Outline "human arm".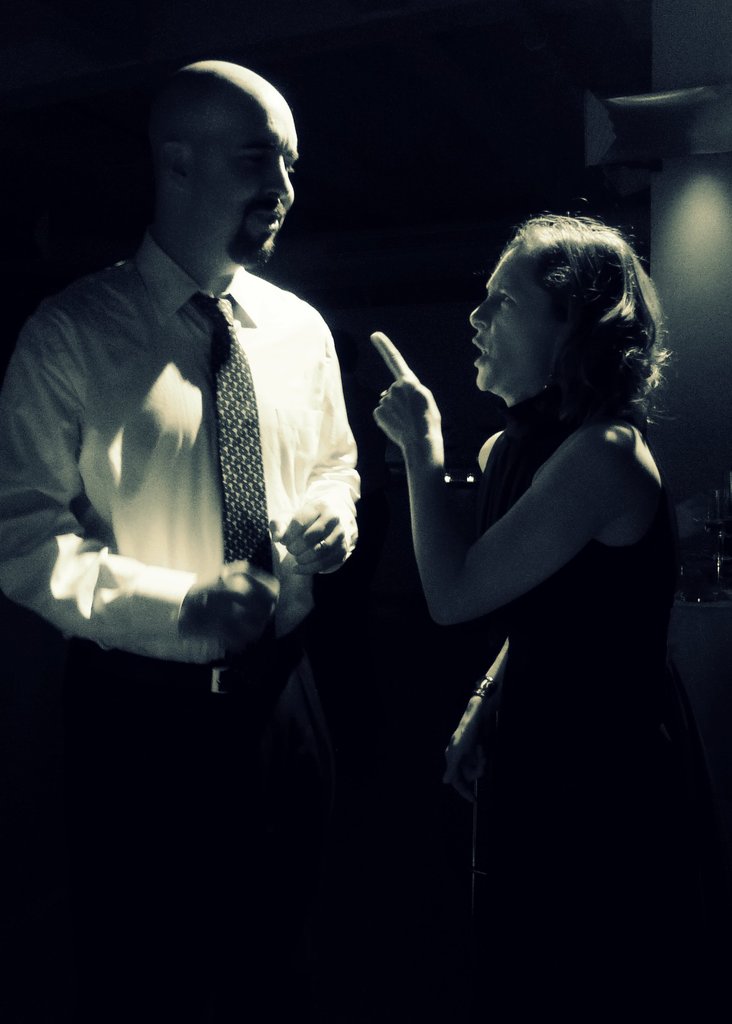
Outline: select_region(0, 371, 291, 659).
